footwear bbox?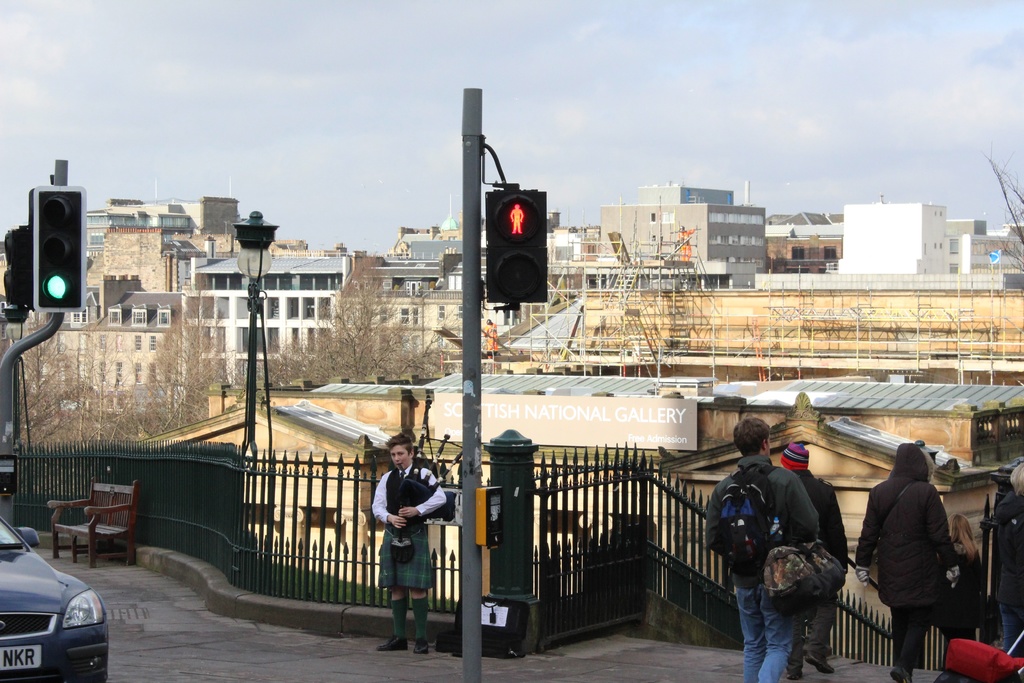
[786,671,802,678]
